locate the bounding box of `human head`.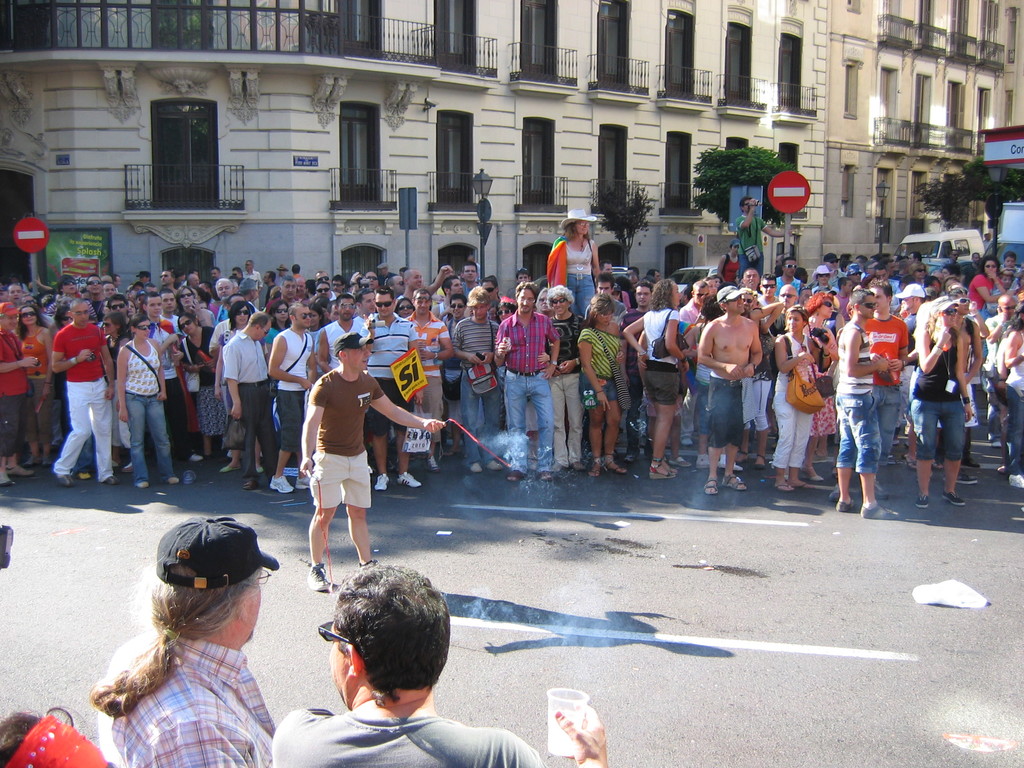
Bounding box: (707,275,726,291).
